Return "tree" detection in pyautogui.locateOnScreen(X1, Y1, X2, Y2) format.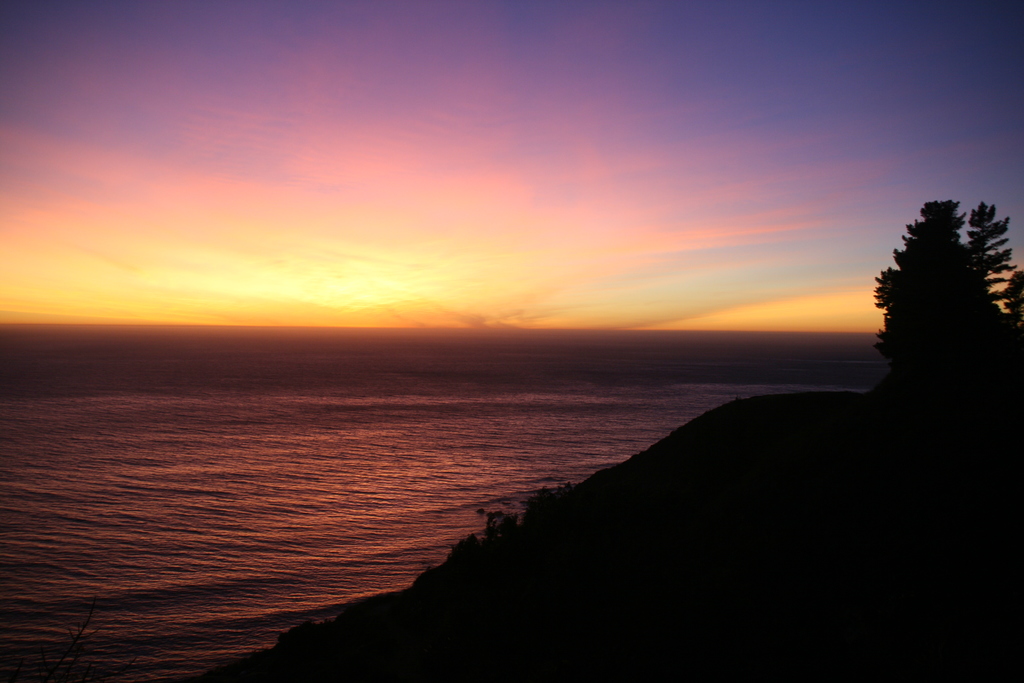
pyautogui.locateOnScreen(871, 182, 1000, 401).
